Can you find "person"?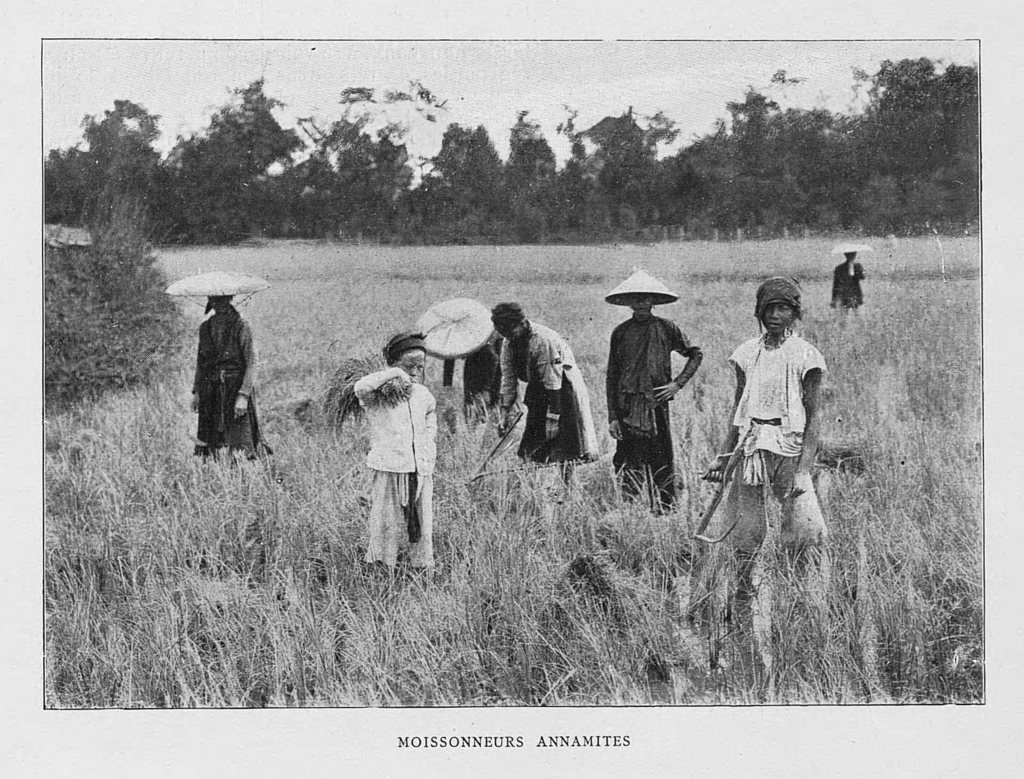
Yes, bounding box: 189 294 273 468.
